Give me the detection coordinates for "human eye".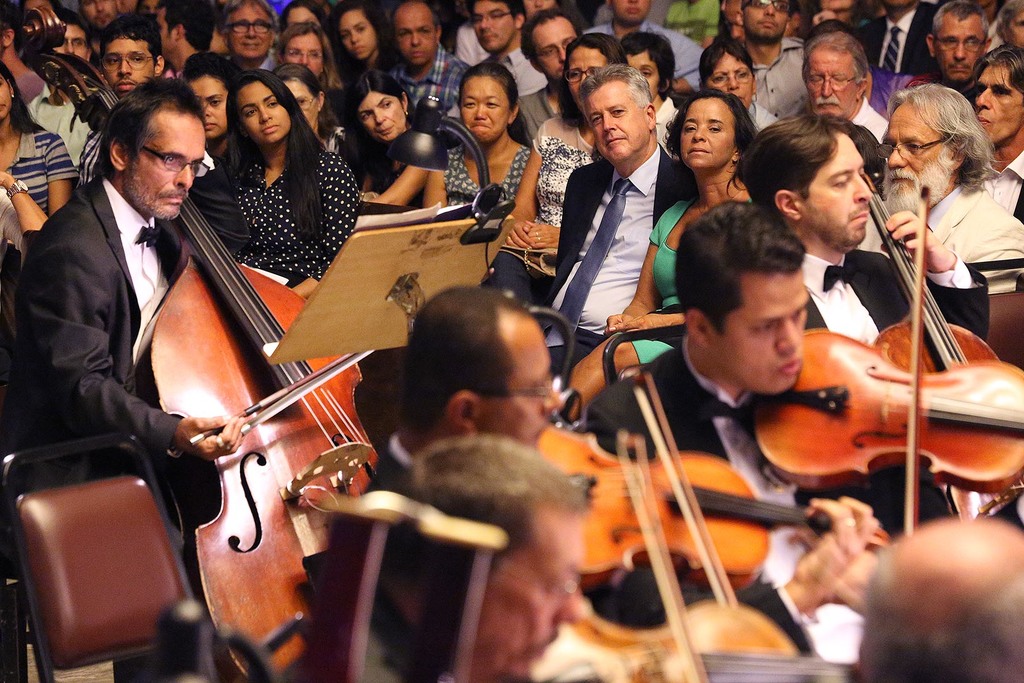
681/120/696/135.
